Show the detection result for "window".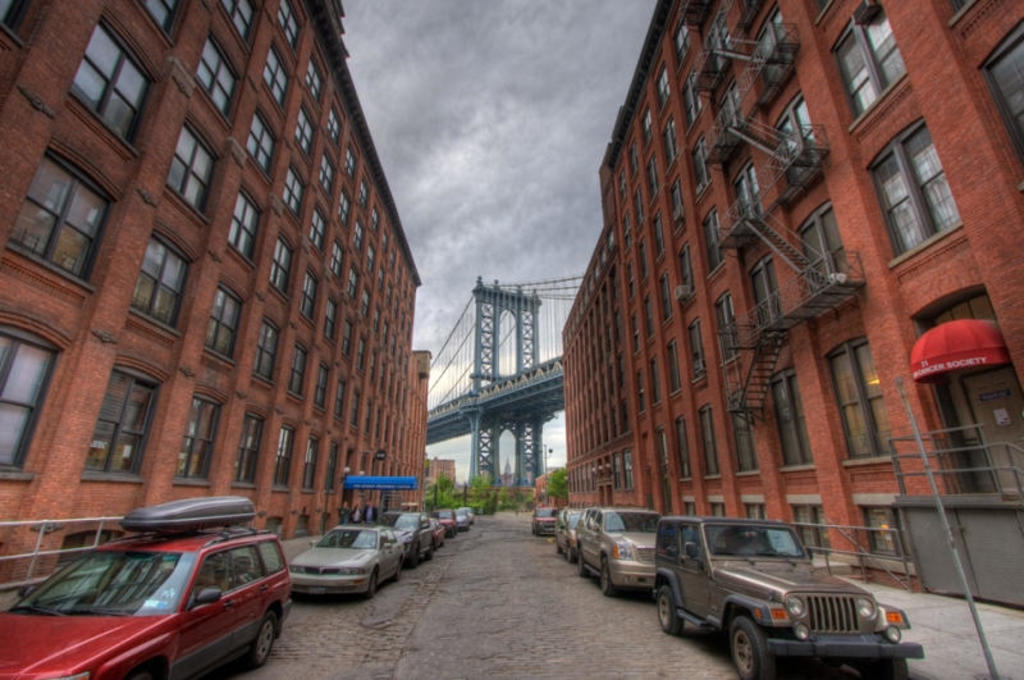
<region>678, 70, 704, 122</region>.
